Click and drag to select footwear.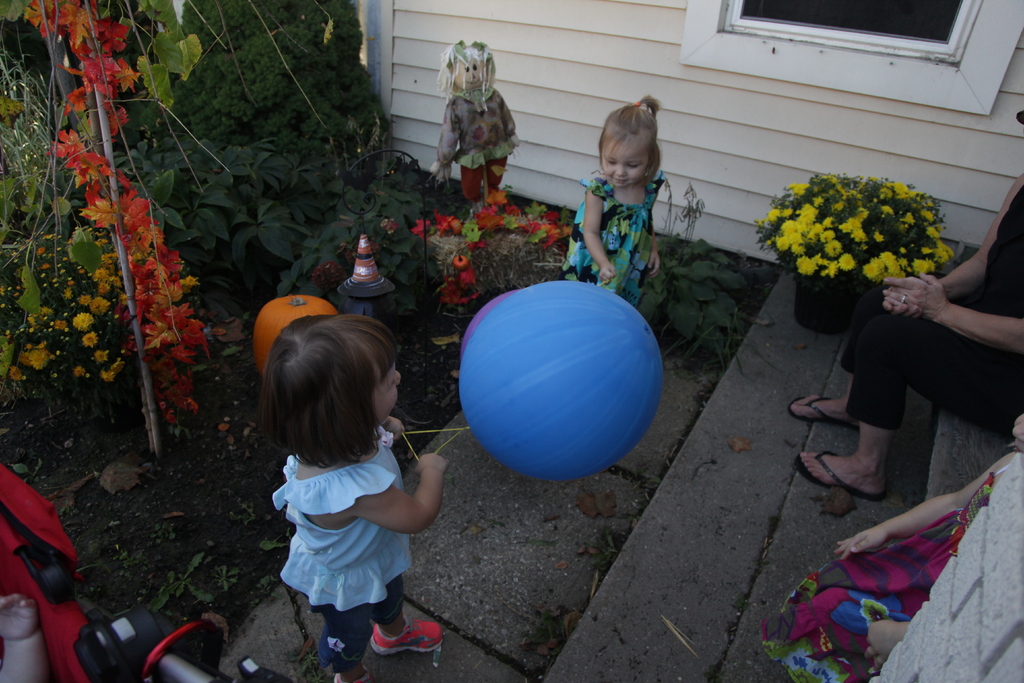
Selection: 371,620,438,654.
